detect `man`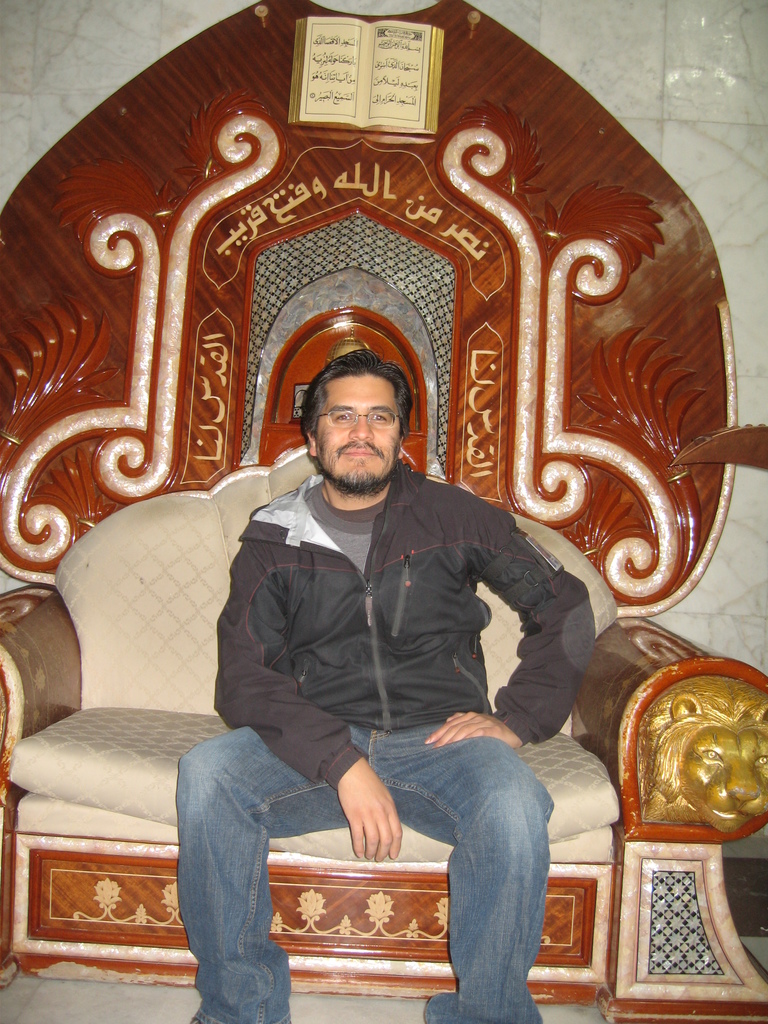
left=157, top=333, right=593, bottom=1004
